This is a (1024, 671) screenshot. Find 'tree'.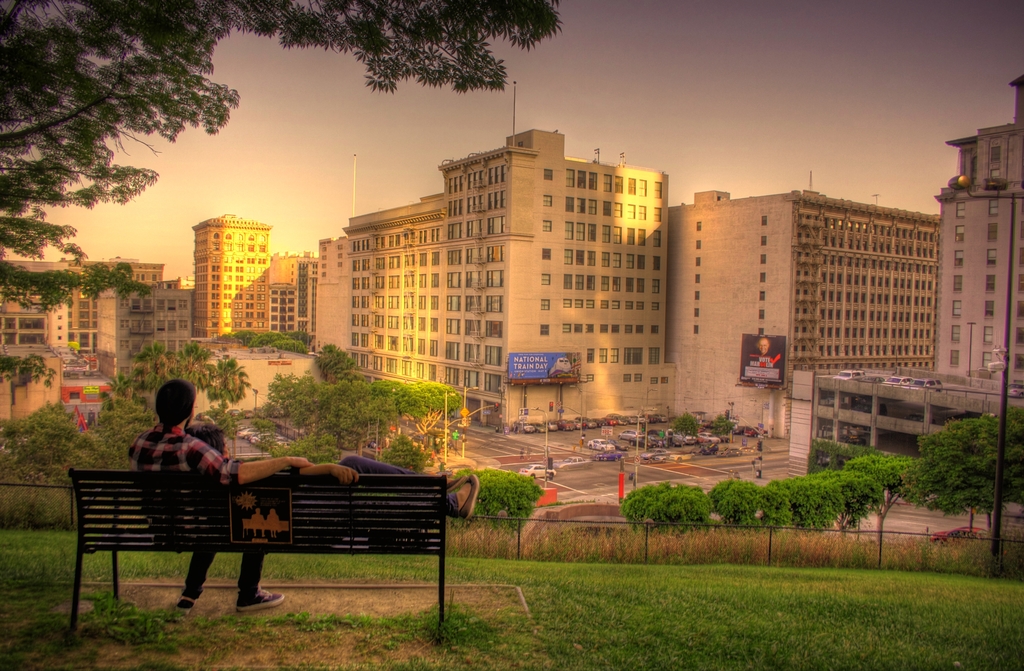
Bounding box: bbox(675, 416, 704, 446).
